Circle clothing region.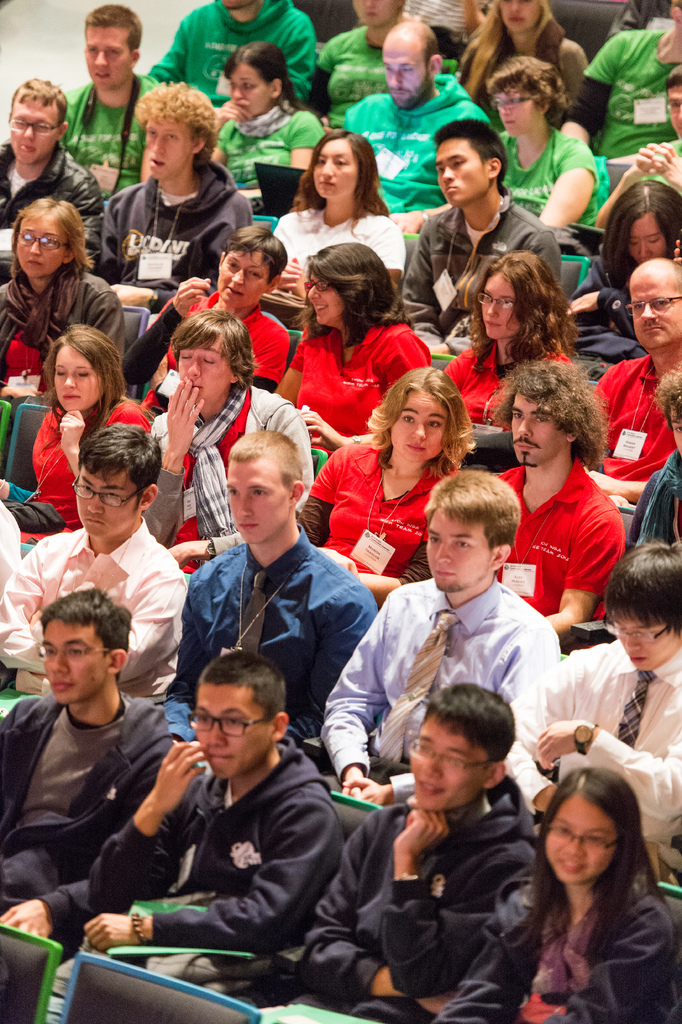
Region: bbox(86, 721, 349, 958).
